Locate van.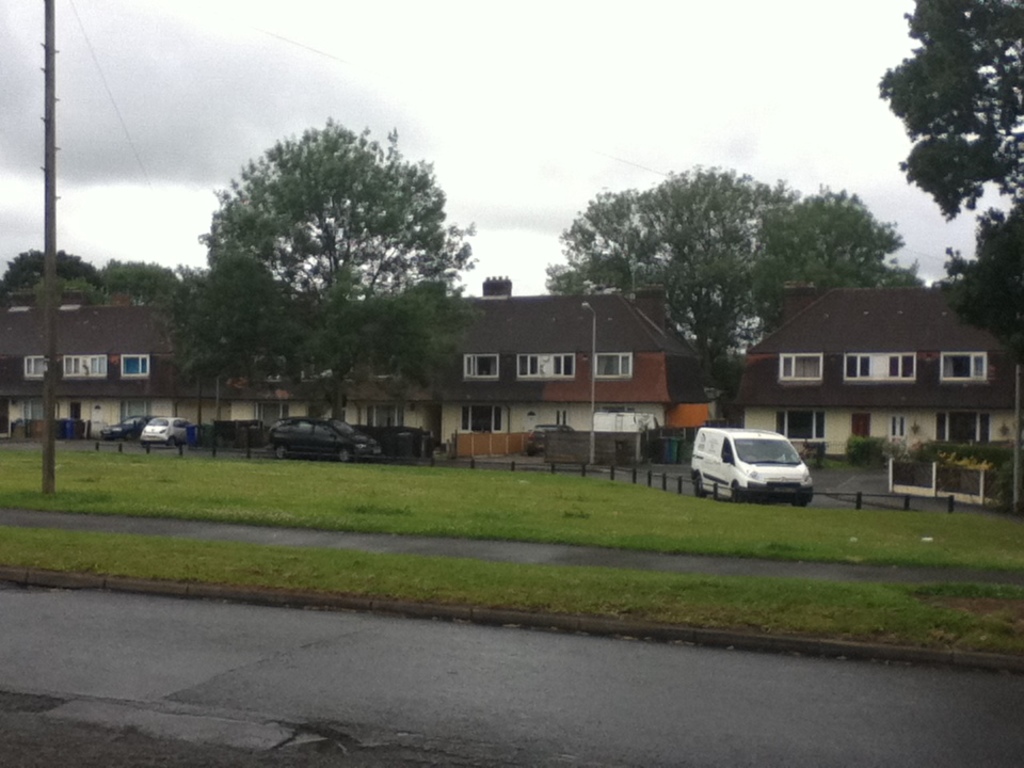
Bounding box: [left=687, top=426, right=815, bottom=507].
